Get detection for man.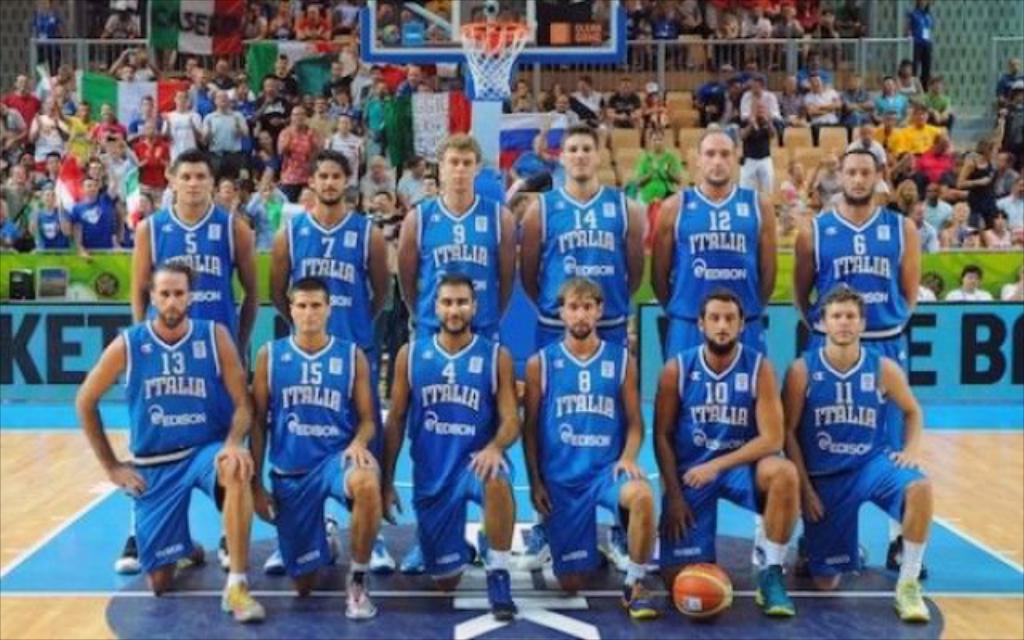
Detection: select_region(0, 168, 43, 262).
